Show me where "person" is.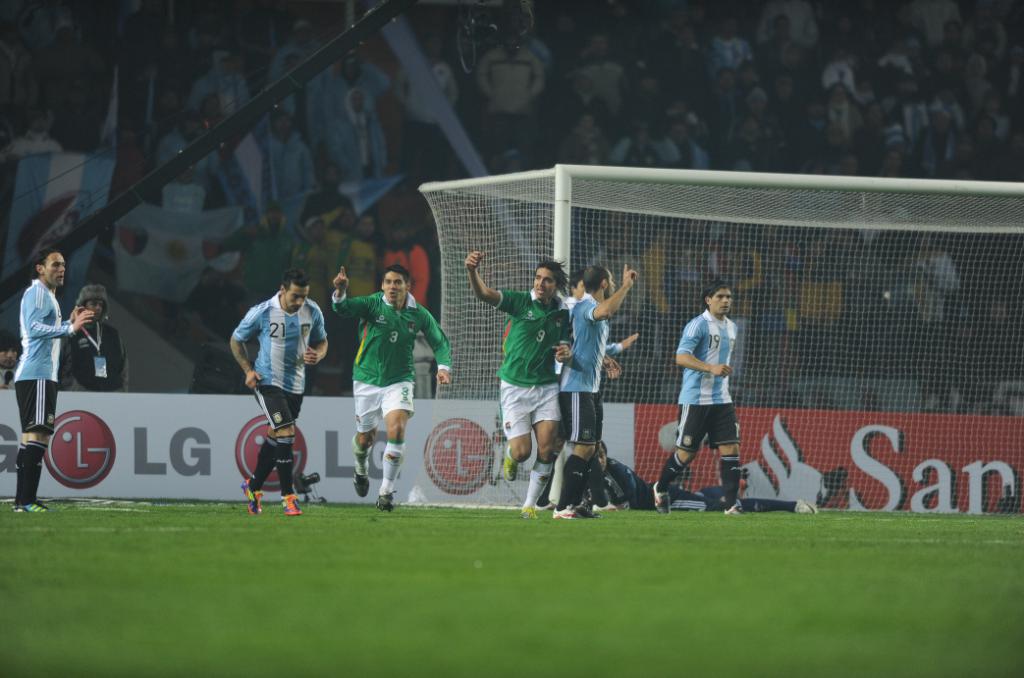
"person" is at detection(10, 243, 69, 532).
